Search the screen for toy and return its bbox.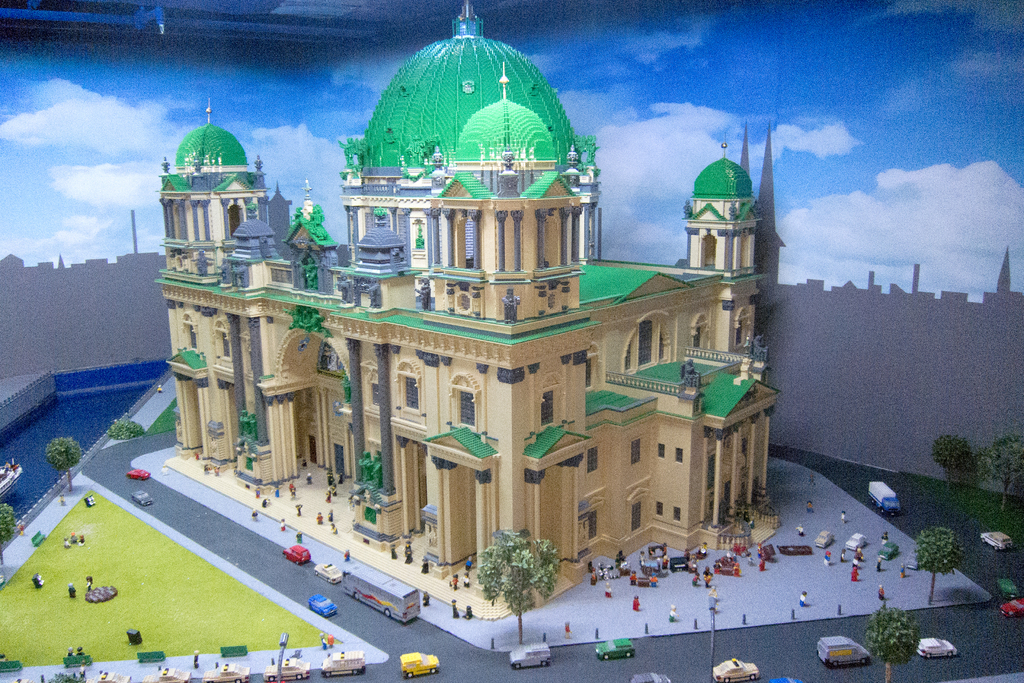
Found: [760,671,819,682].
